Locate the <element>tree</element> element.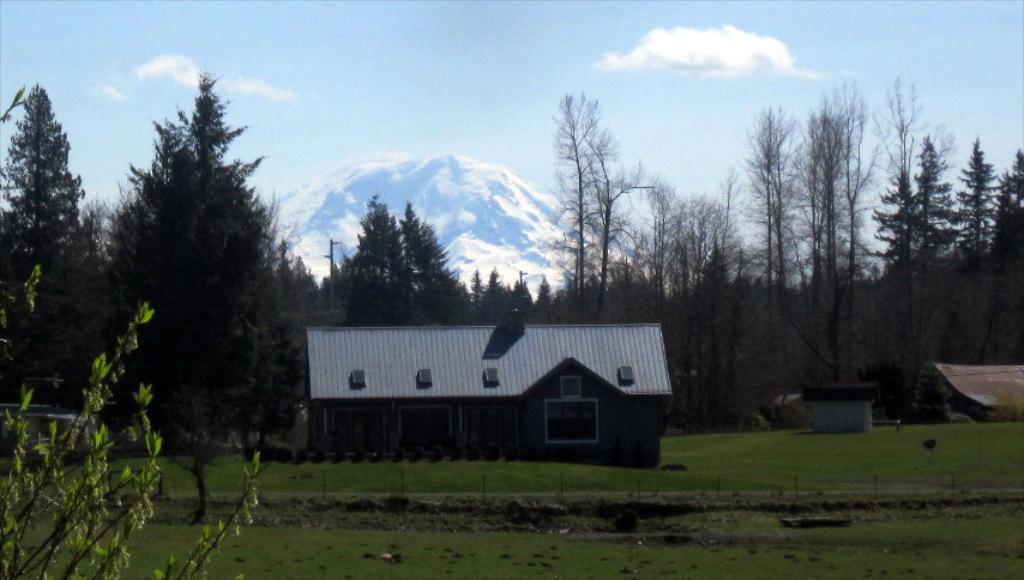
Element bbox: 589, 140, 646, 313.
